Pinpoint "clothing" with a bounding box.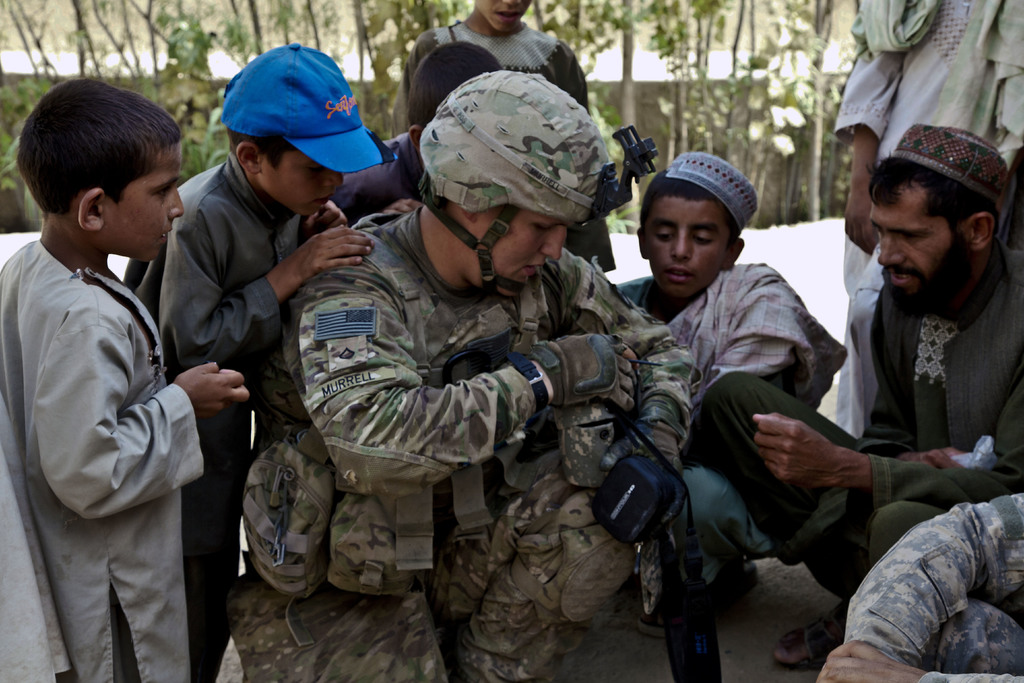
<region>0, 236, 209, 681</region>.
